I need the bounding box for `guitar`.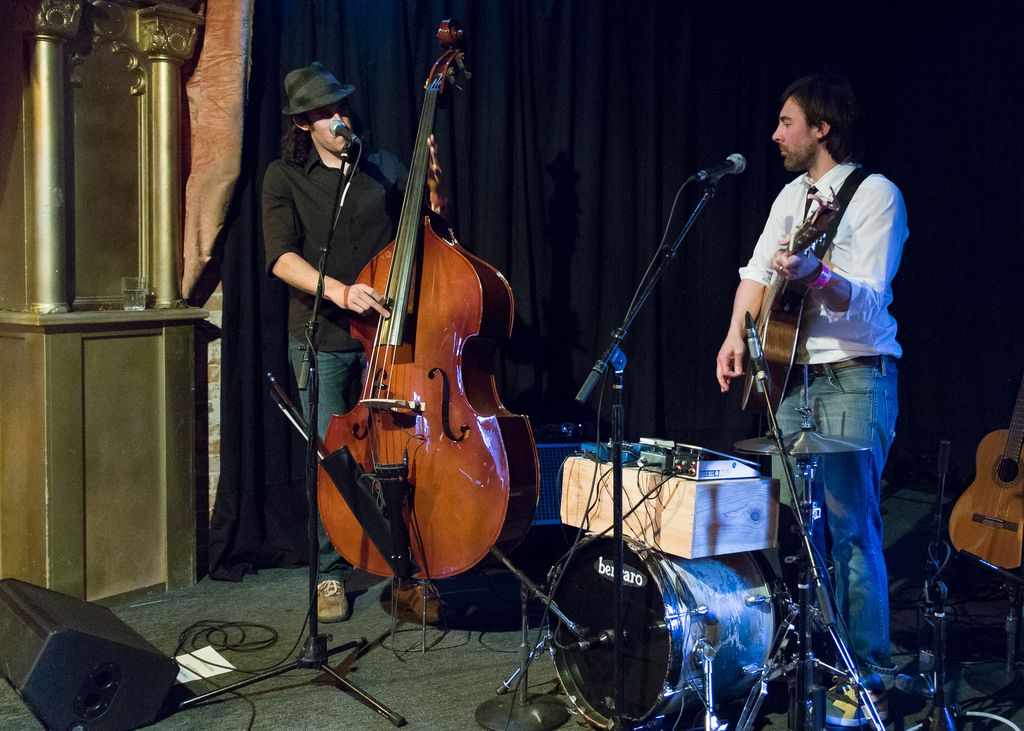
Here it is: 945:381:1023:569.
